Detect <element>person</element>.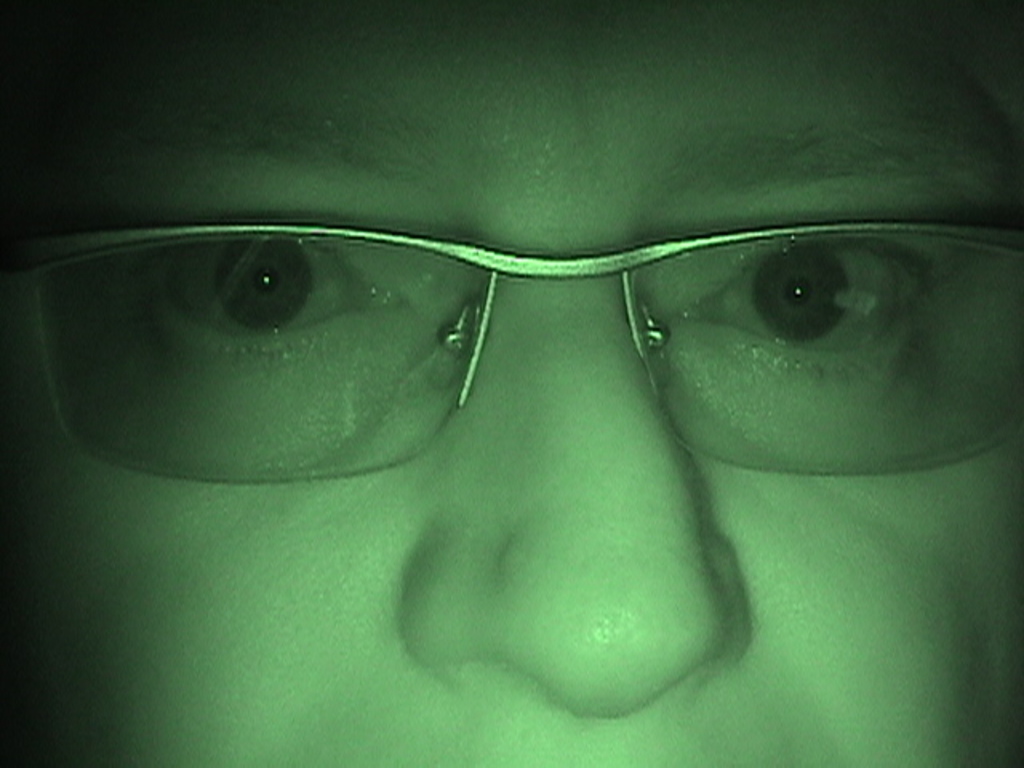
Detected at pyautogui.locateOnScreen(0, 0, 1022, 766).
